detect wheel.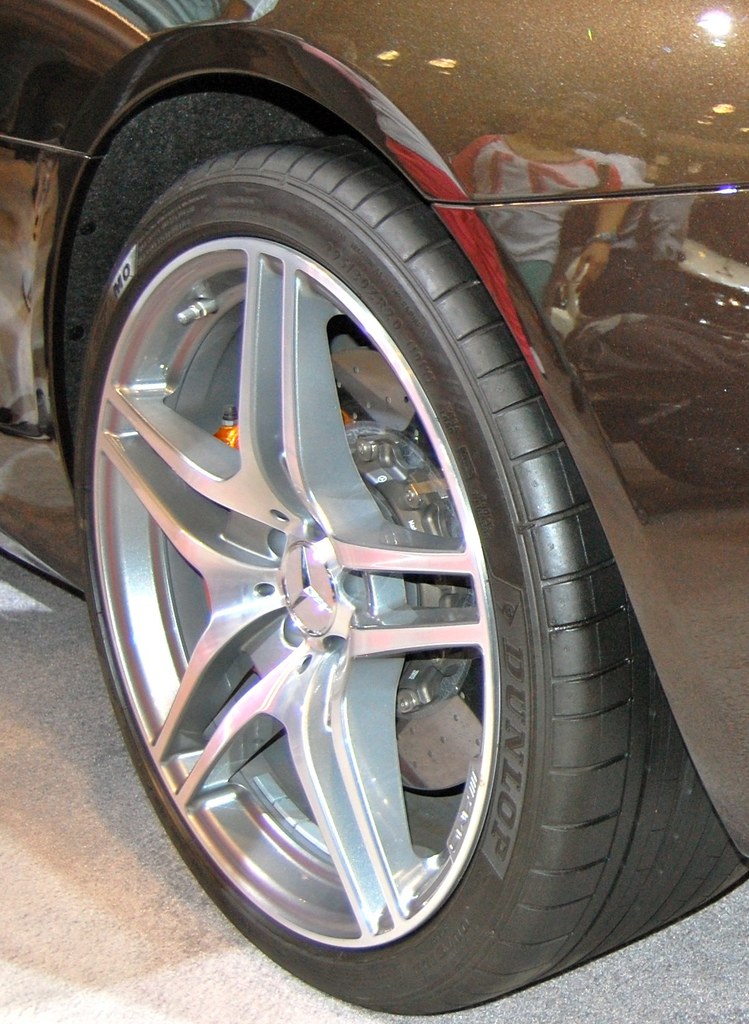
Detected at [69,133,746,1018].
